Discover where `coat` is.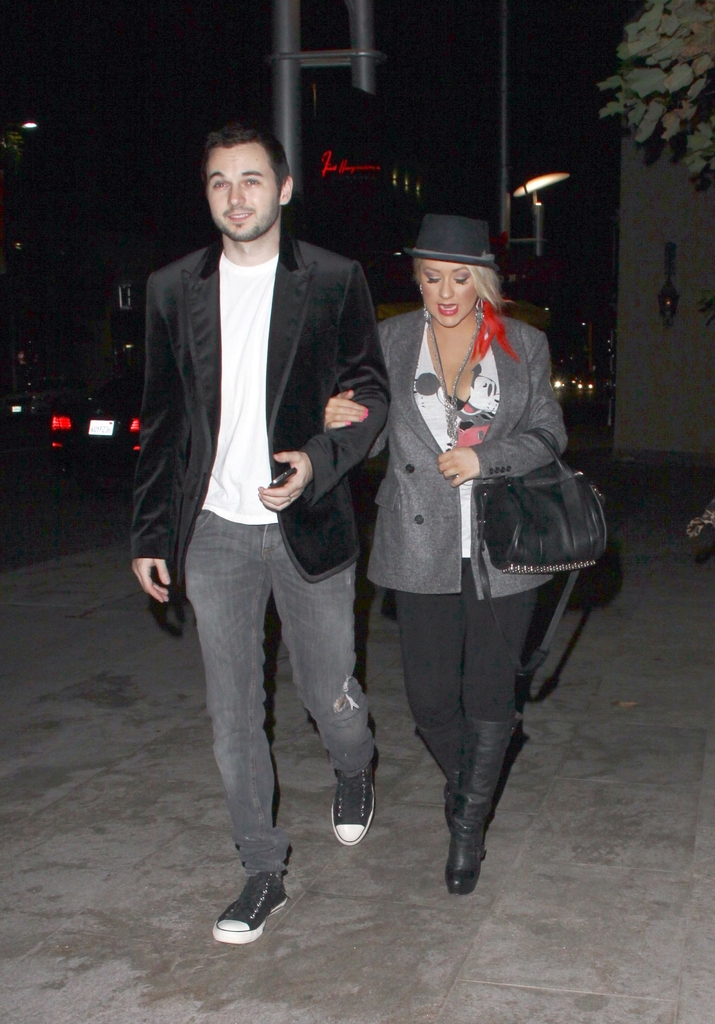
Discovered at (131,220,393,636).
